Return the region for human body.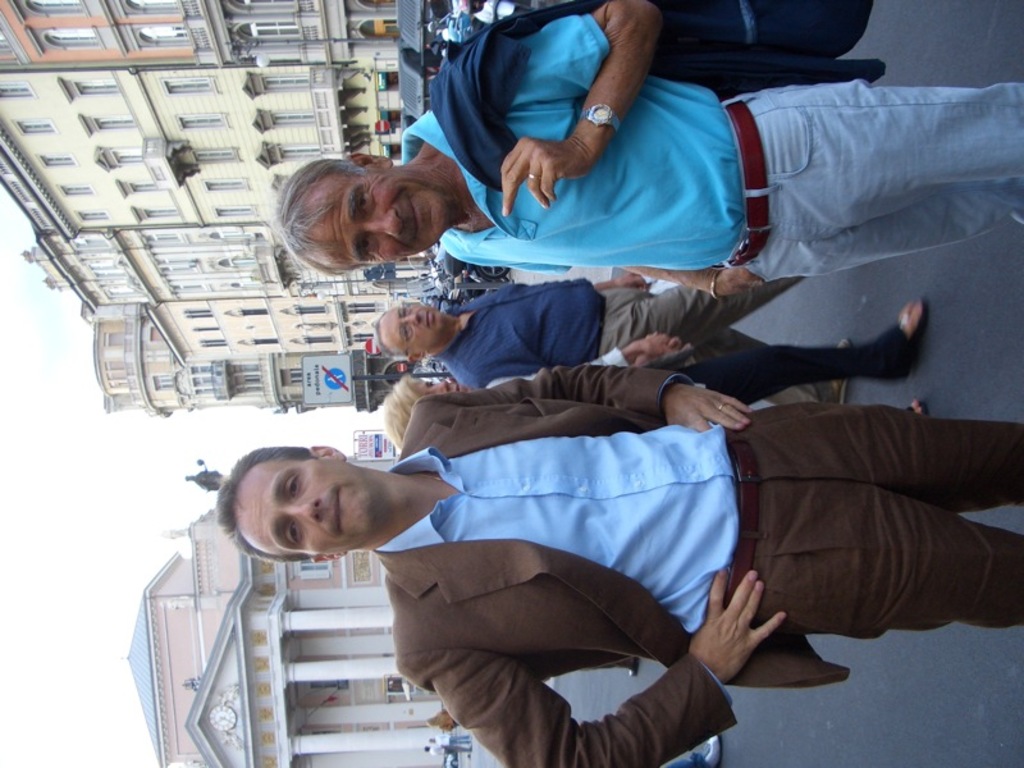
(x1=375, y1=280, x2=858, y2=404).
